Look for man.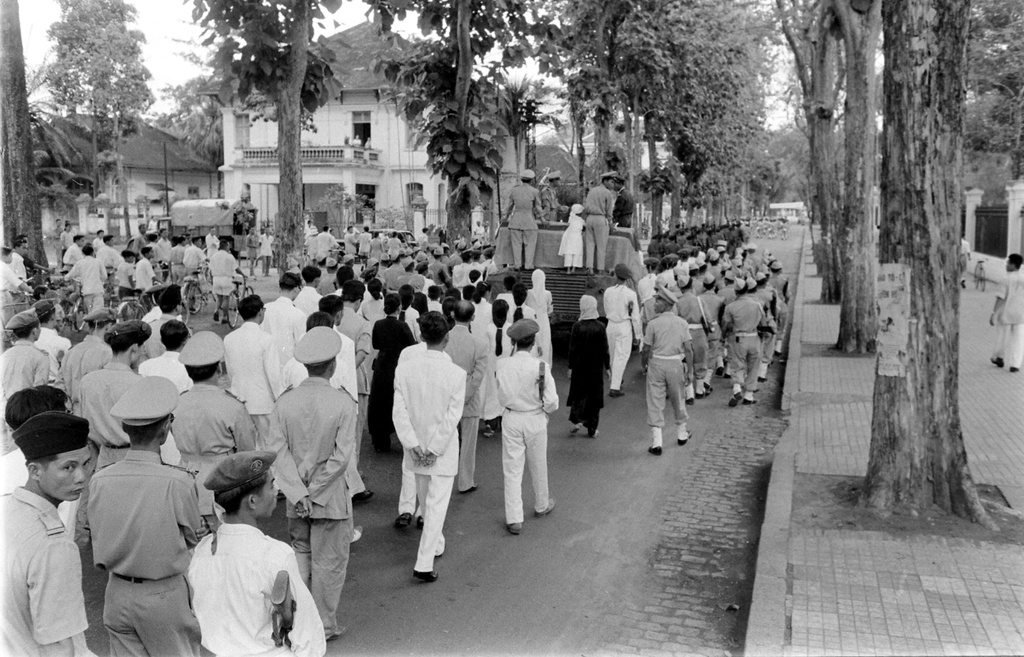
Found: x1=60 y1=232 x2=85 y2=276.
